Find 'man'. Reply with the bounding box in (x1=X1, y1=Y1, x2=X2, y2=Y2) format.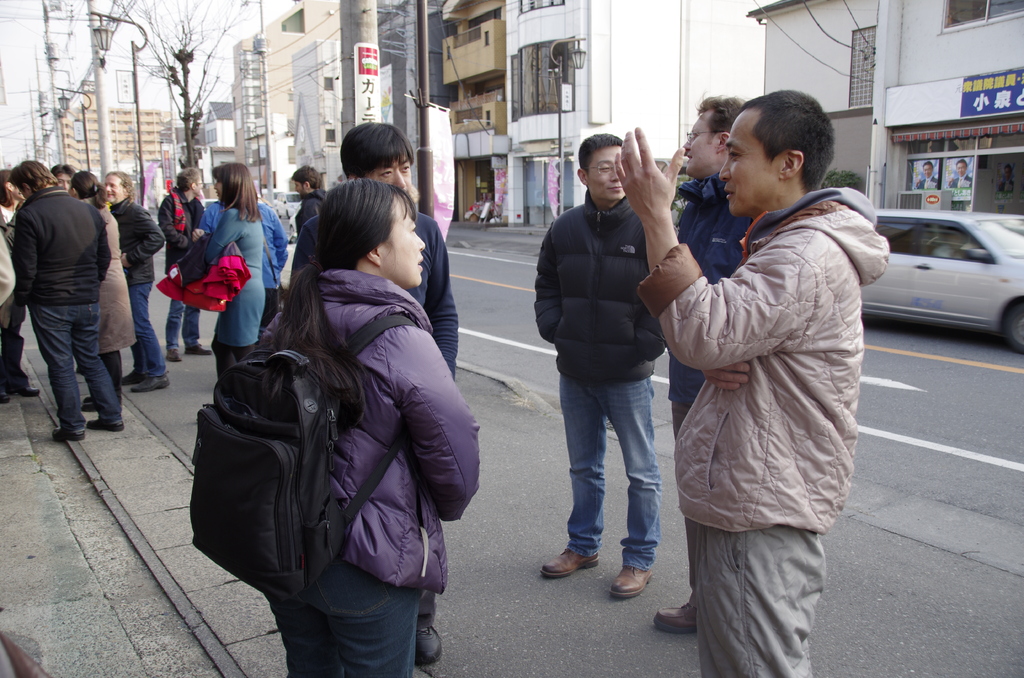
(x1=288, y1=122, x2=459, y2=666).
